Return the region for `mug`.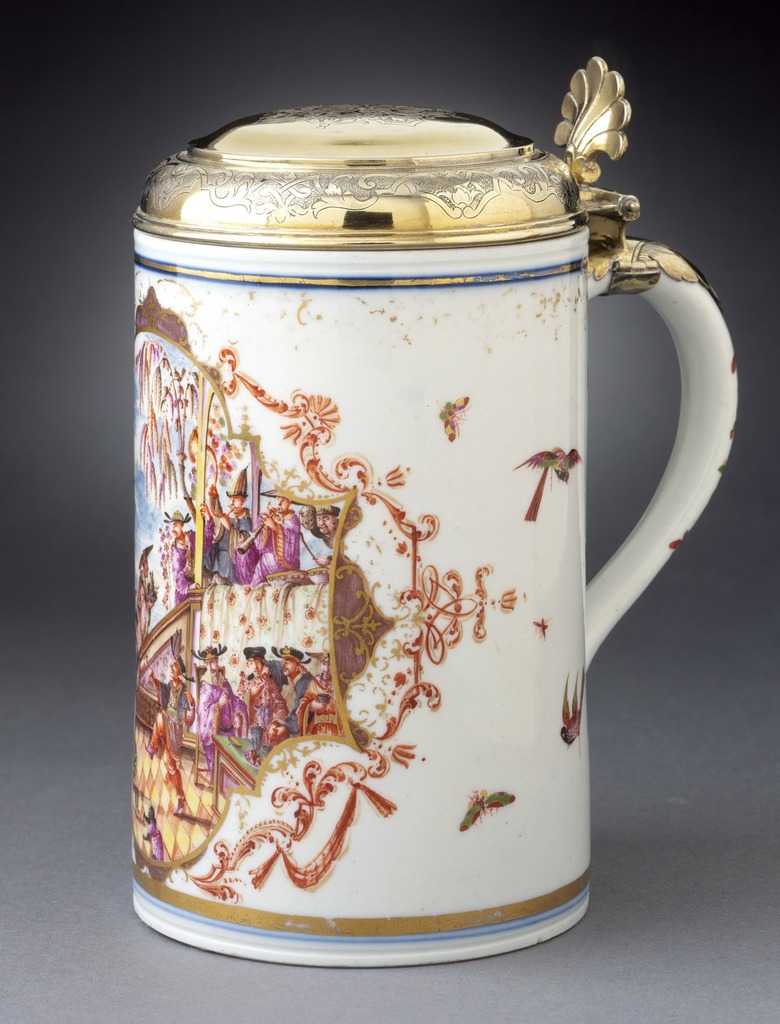
bbox(129, 58, 736, 966).
